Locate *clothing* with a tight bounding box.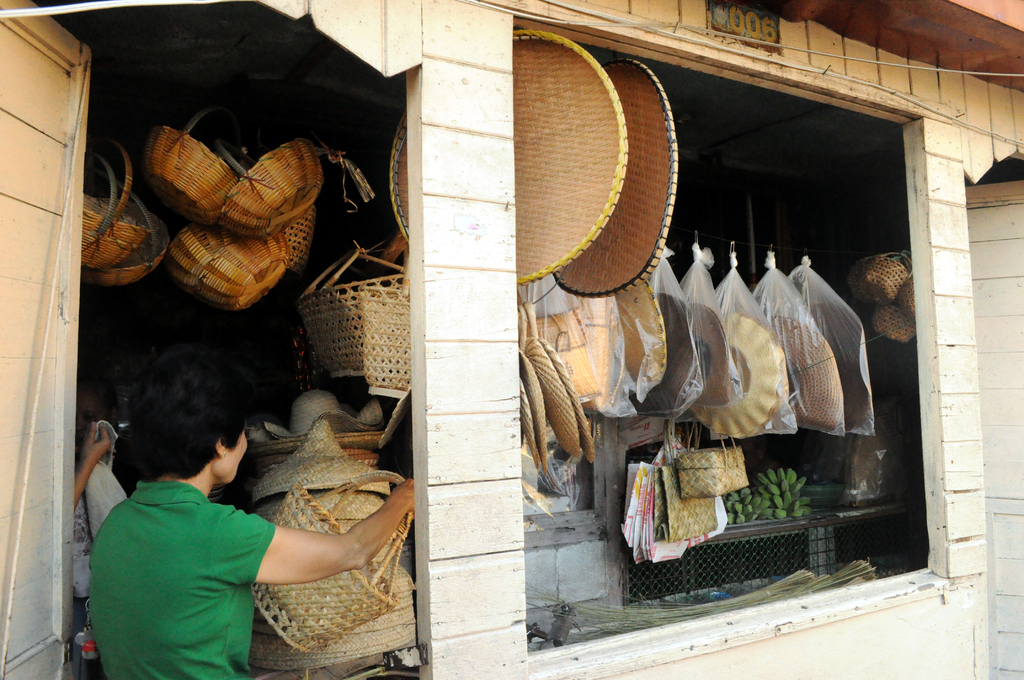
74/494/95/631.
